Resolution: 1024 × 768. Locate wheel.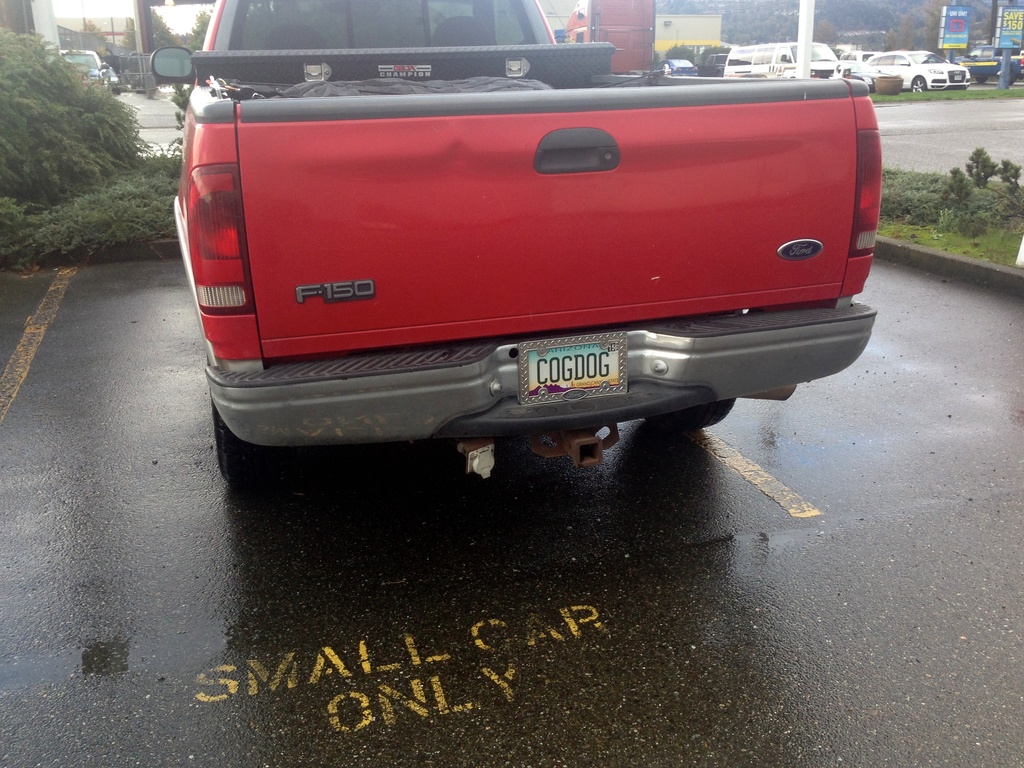
648 398 737 431.
